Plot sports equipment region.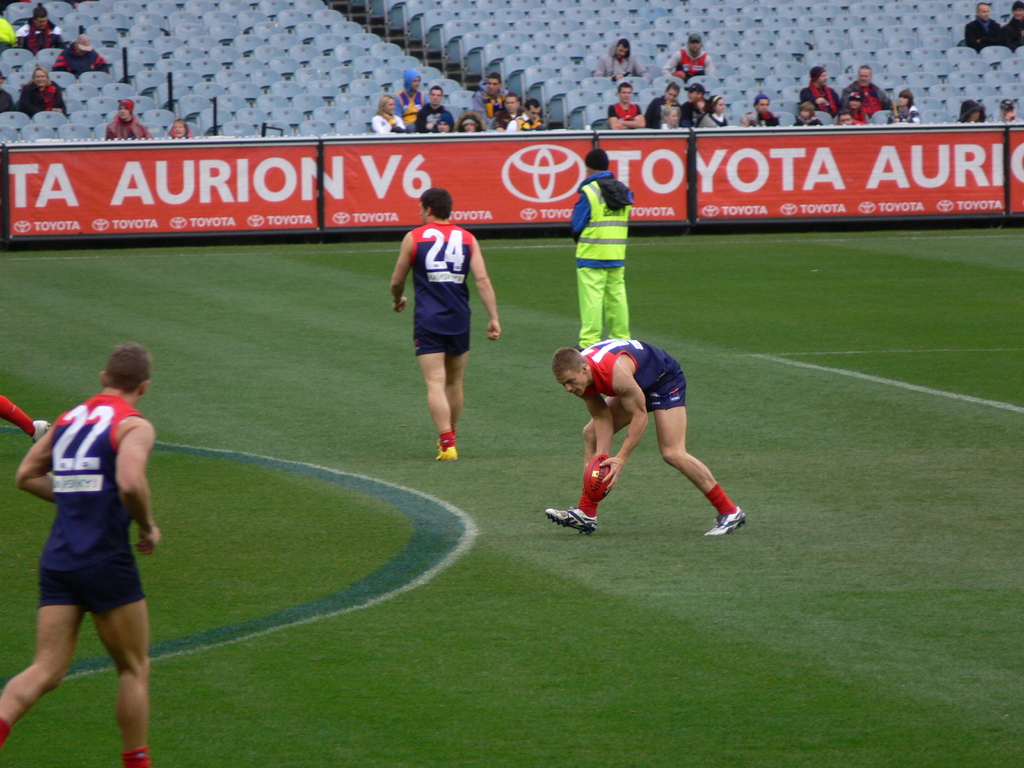
Plotted at locate(546, 508, 599, 536).
